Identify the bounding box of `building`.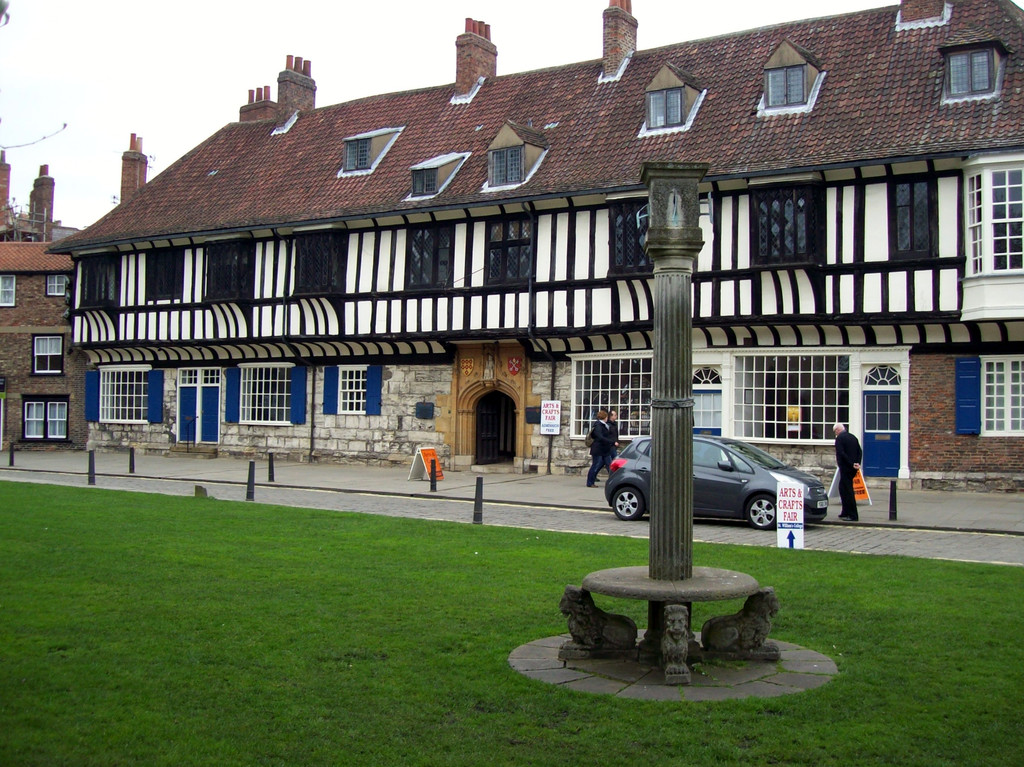
44, 0, 1023, 496.
